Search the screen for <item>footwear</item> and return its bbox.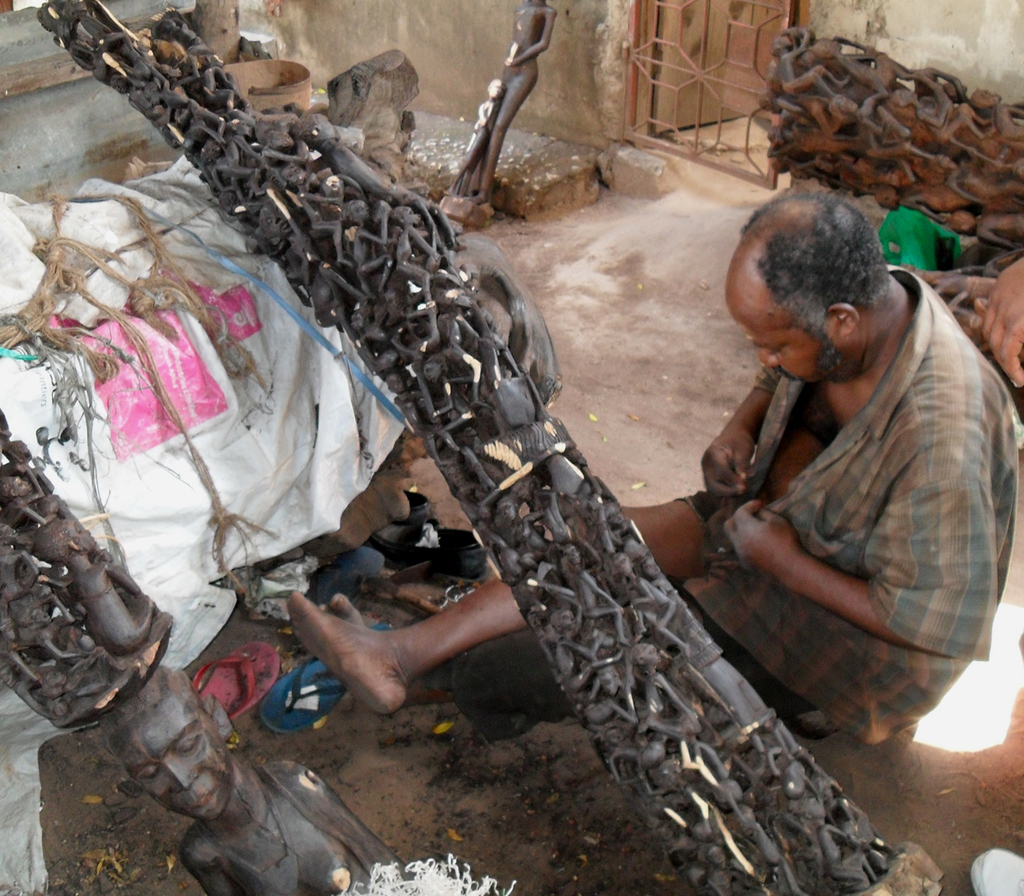
Found: [364, 520, 494, 584].
